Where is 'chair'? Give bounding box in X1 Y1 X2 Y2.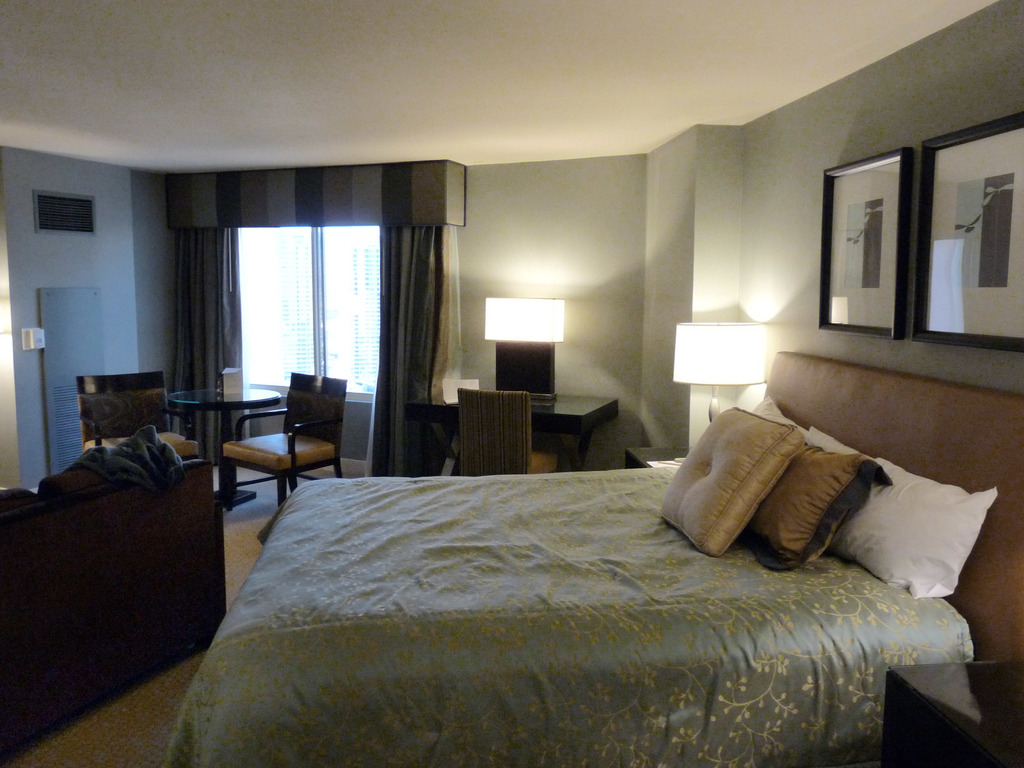
448 378 541 486.
